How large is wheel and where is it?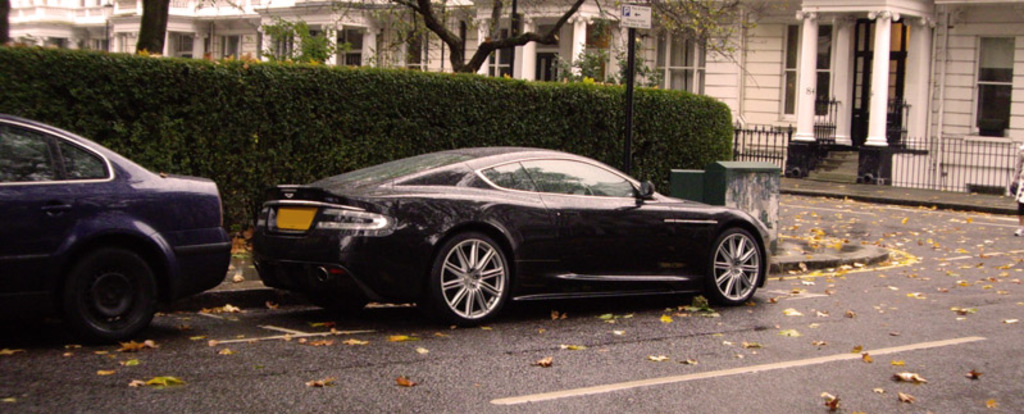
Bounding box: 324/294/365/323.
